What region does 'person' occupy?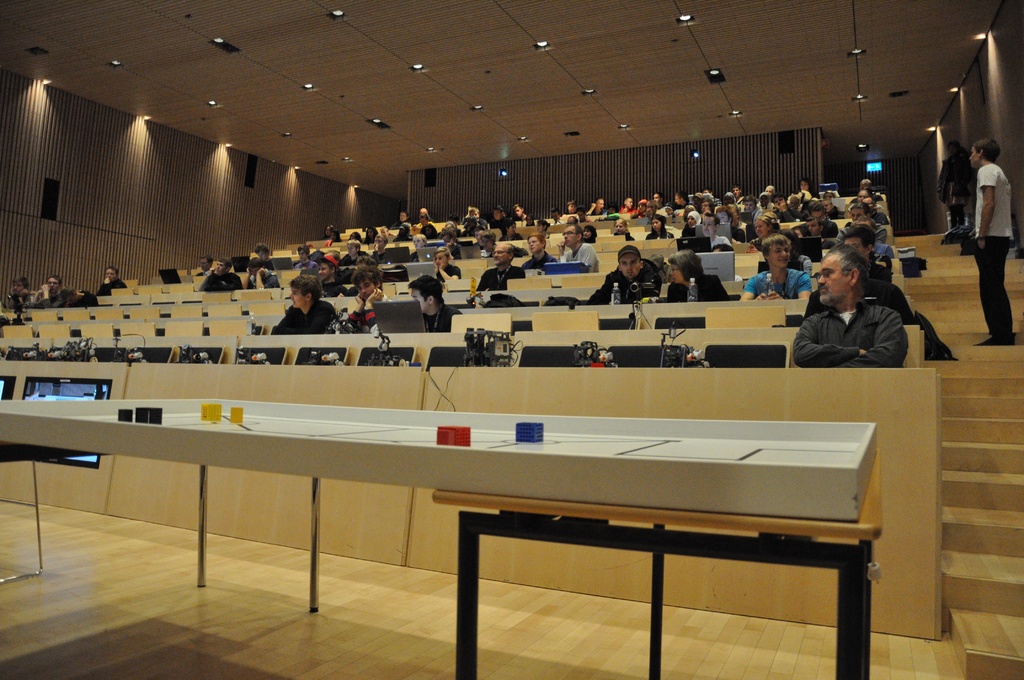
[x1=563, y1=223, x2=595, y2=266].
